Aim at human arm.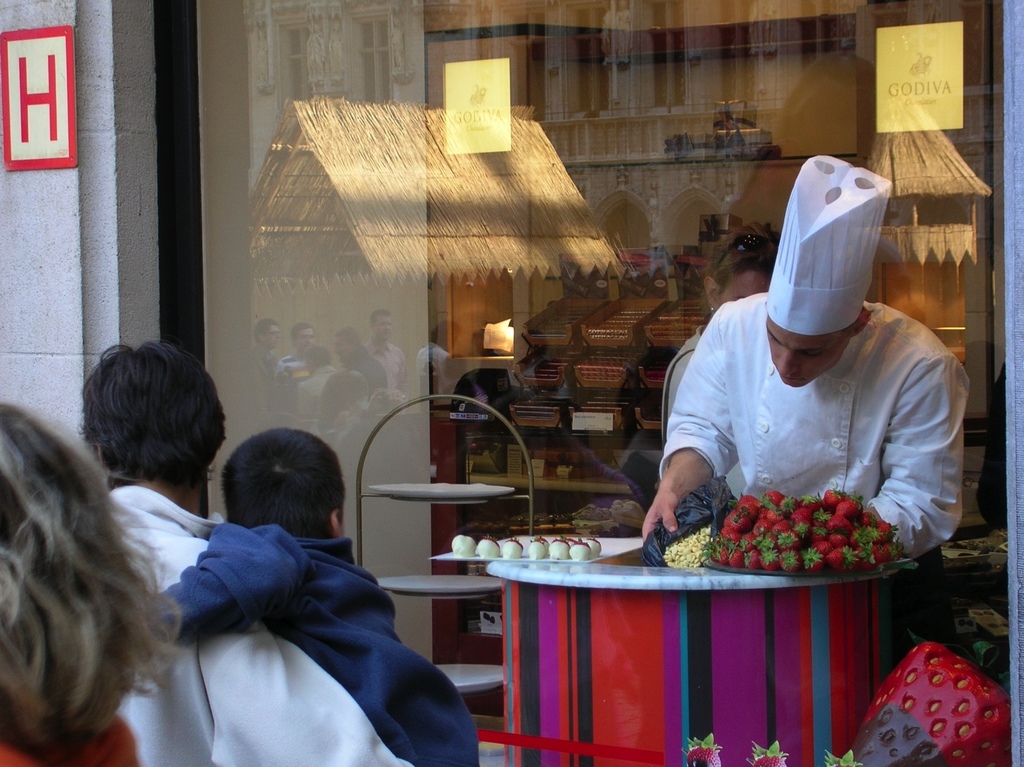
Aimed at pyautogui.locateOnScreen(859, 358, 959, 555).
